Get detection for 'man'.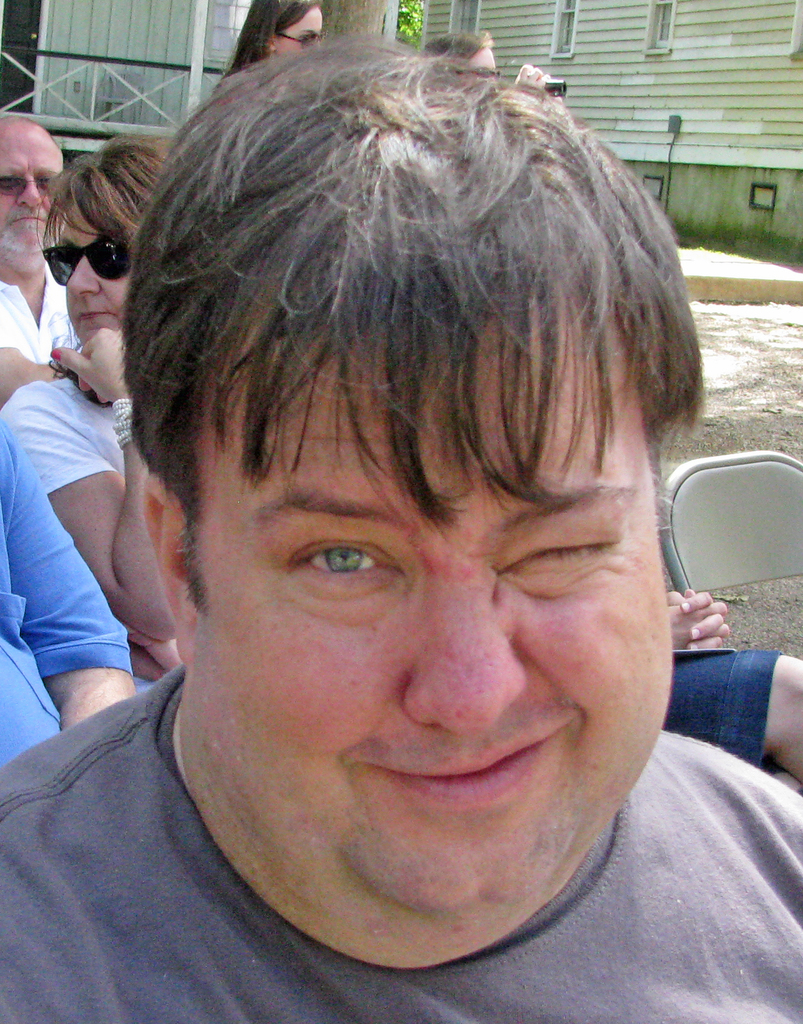
Detection: (0,113,86,405).
